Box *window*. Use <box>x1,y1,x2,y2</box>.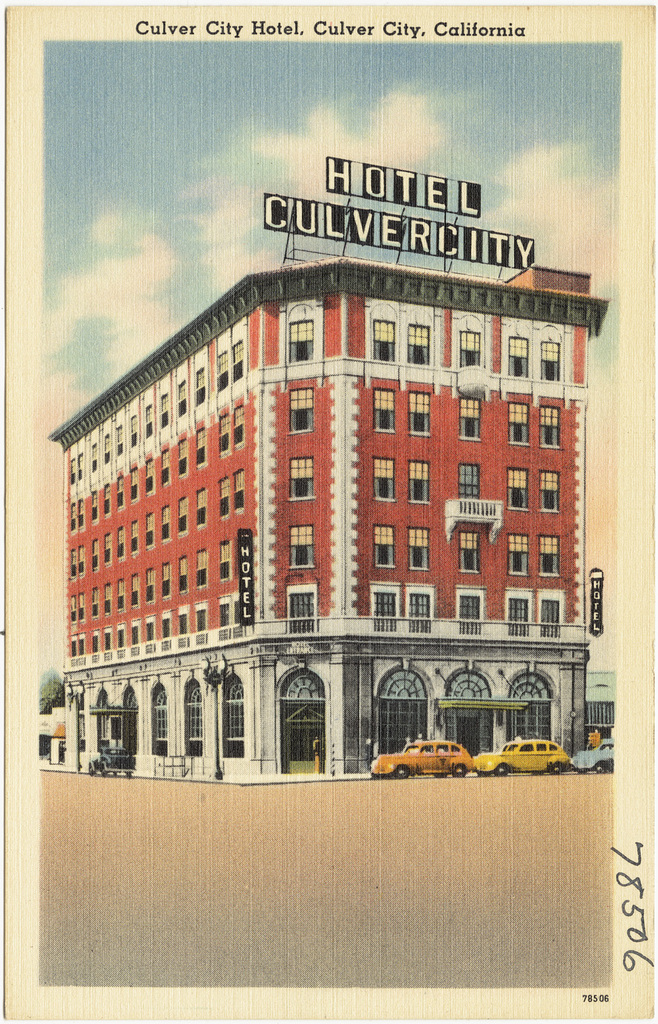
<box>462,397,476,441</box>.
